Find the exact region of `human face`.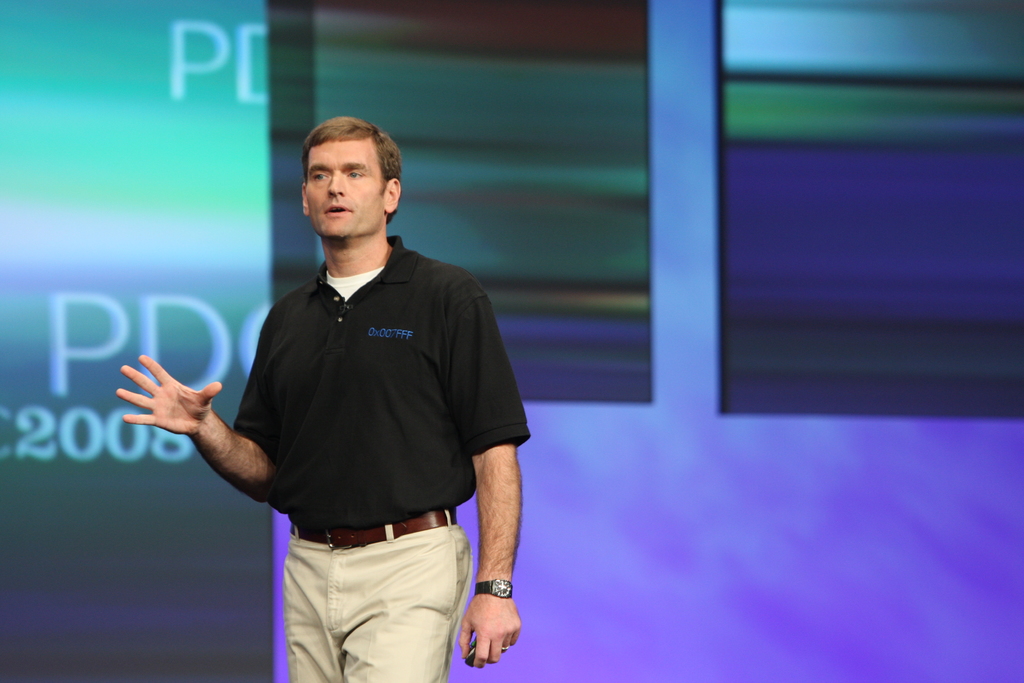
Exact region: left=304, top=136, right=388, bottom=234.
